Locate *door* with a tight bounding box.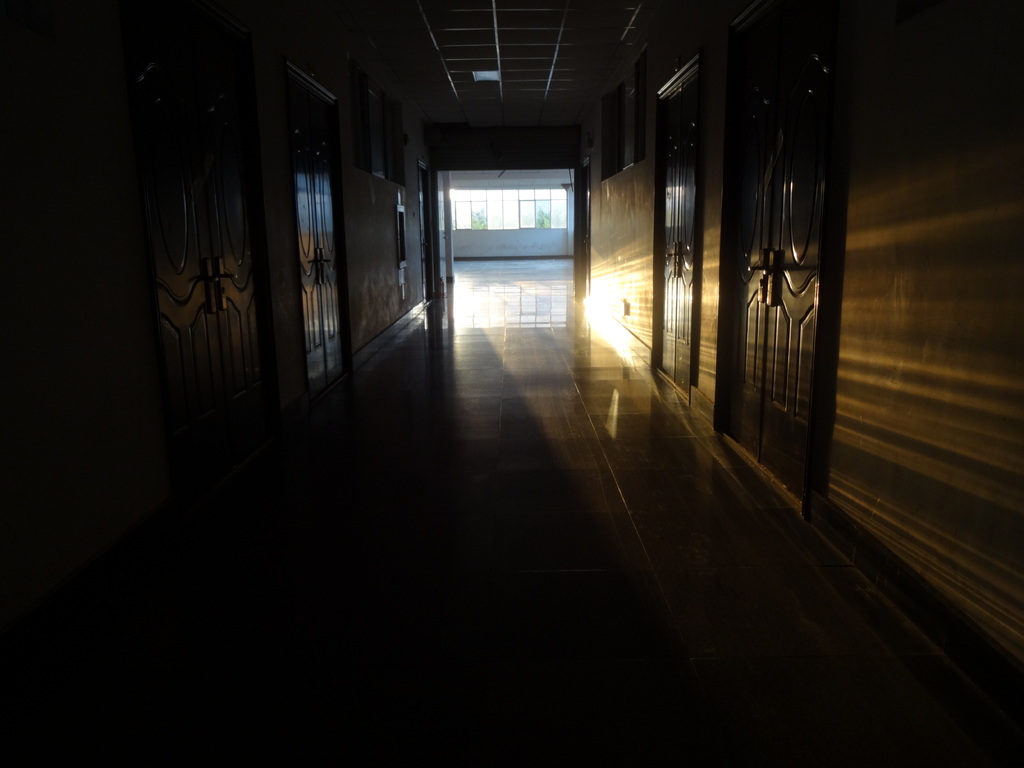
[656, 77, 700, 392].
